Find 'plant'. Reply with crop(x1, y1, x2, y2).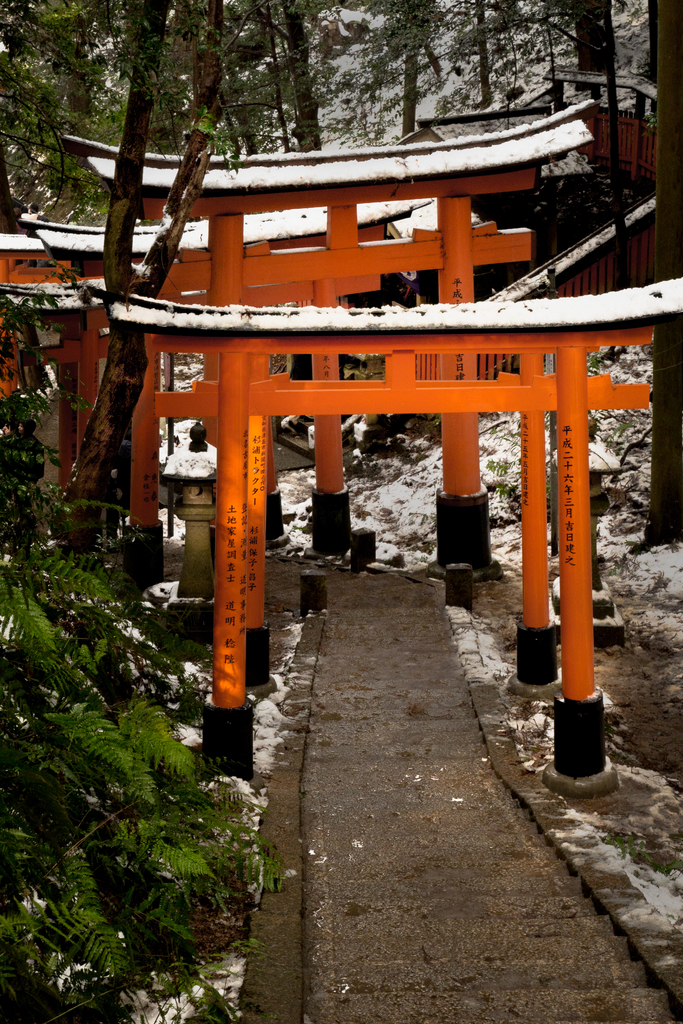
crop(587, 412, 602, 442).
